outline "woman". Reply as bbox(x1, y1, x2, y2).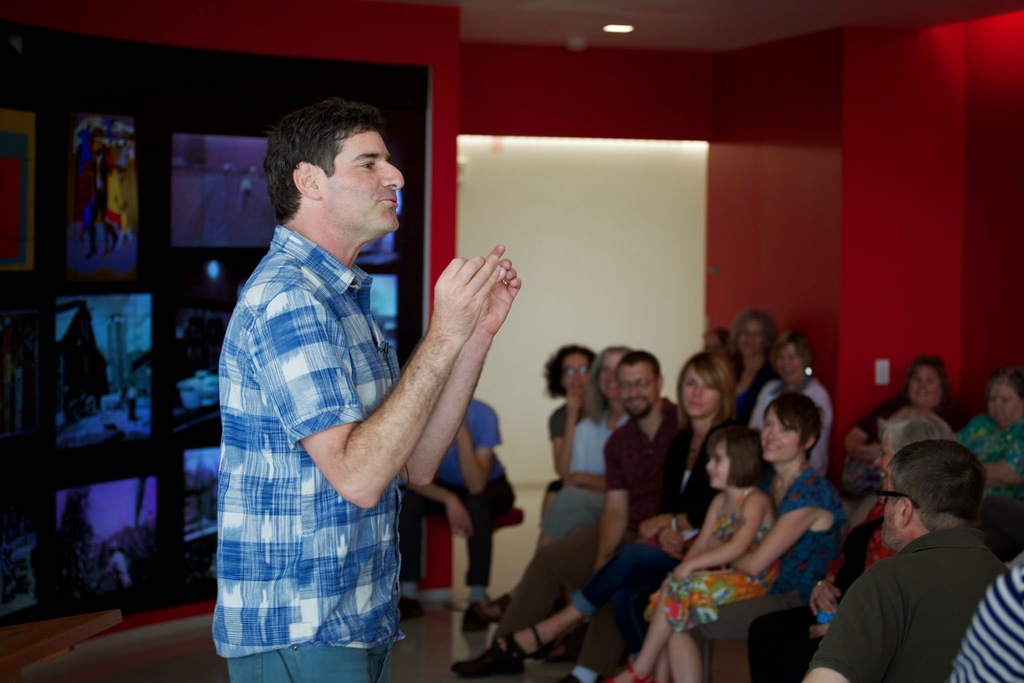
bbox(757, 336, 830, 467).
